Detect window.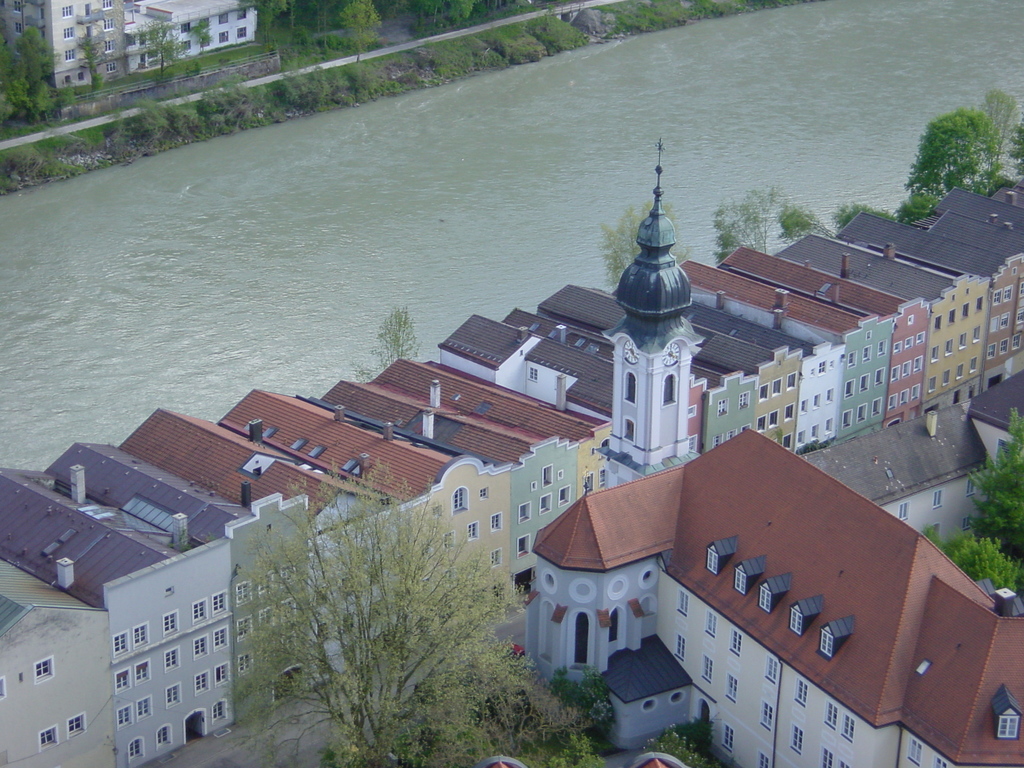
Detected at {"x1": 189, "y1": 638, "x2": 213, "y2": 657}.
